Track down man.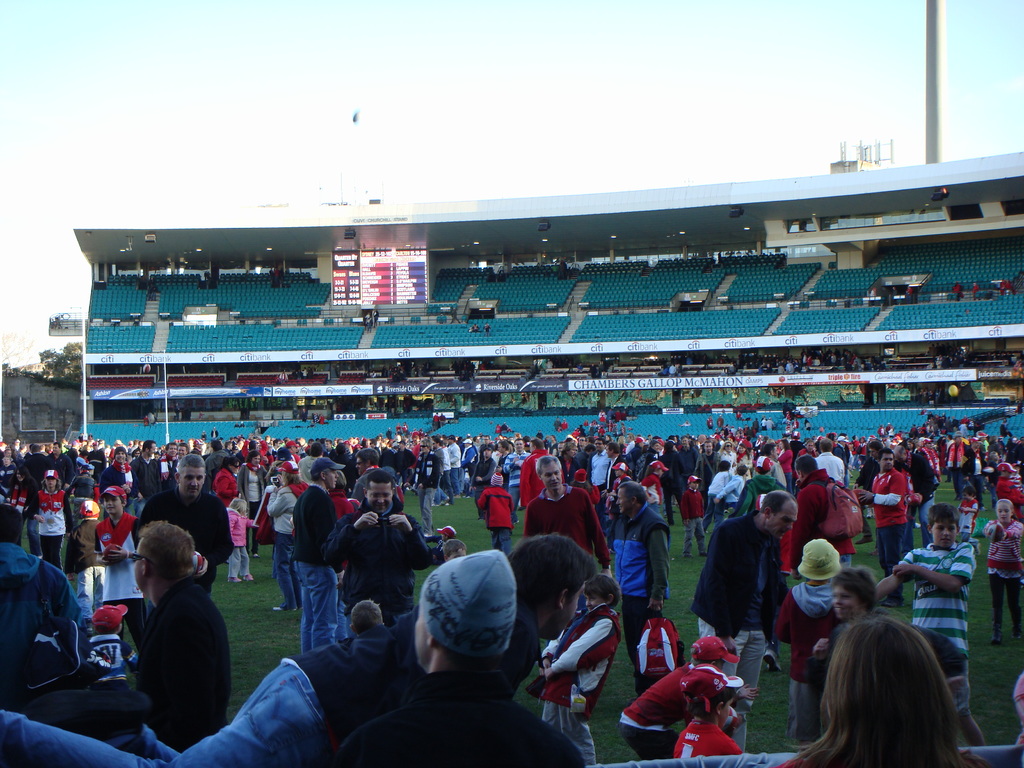
Tracked to box=[831, 353, 836, 368].
